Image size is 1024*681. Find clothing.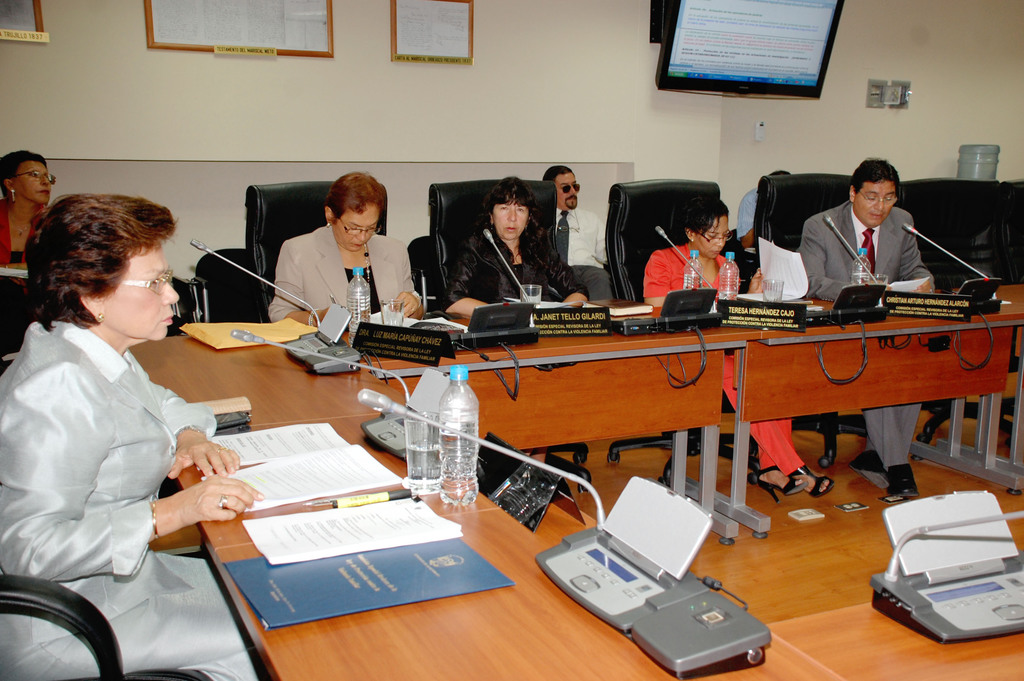
[557,208,617,274].
